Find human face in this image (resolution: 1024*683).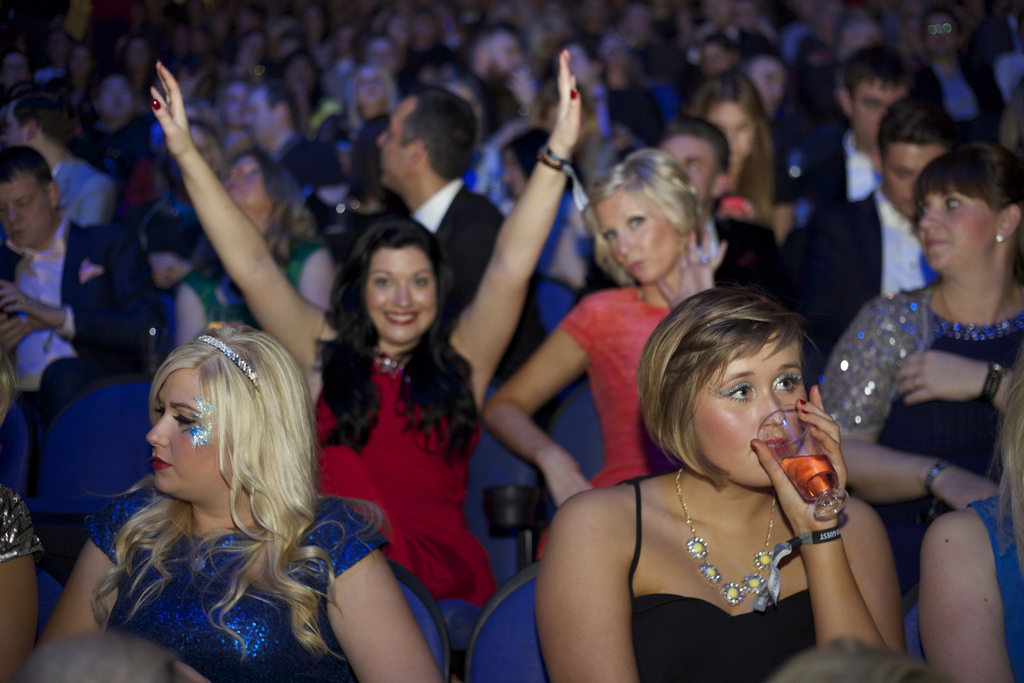
877/138/940/218.
